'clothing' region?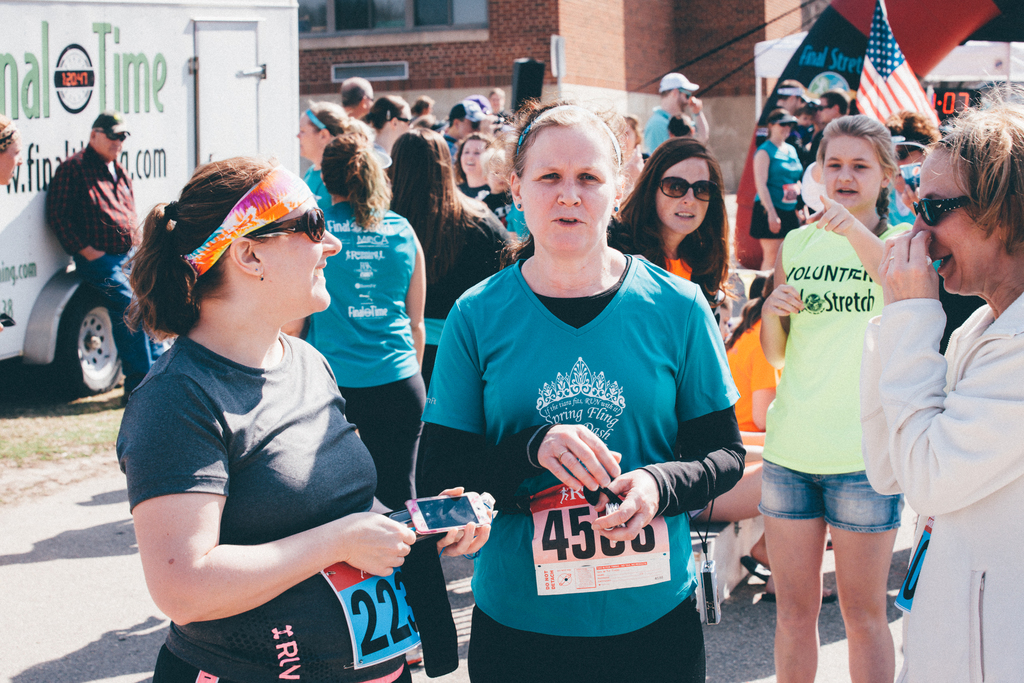
region(40, 139, 175, 400)
